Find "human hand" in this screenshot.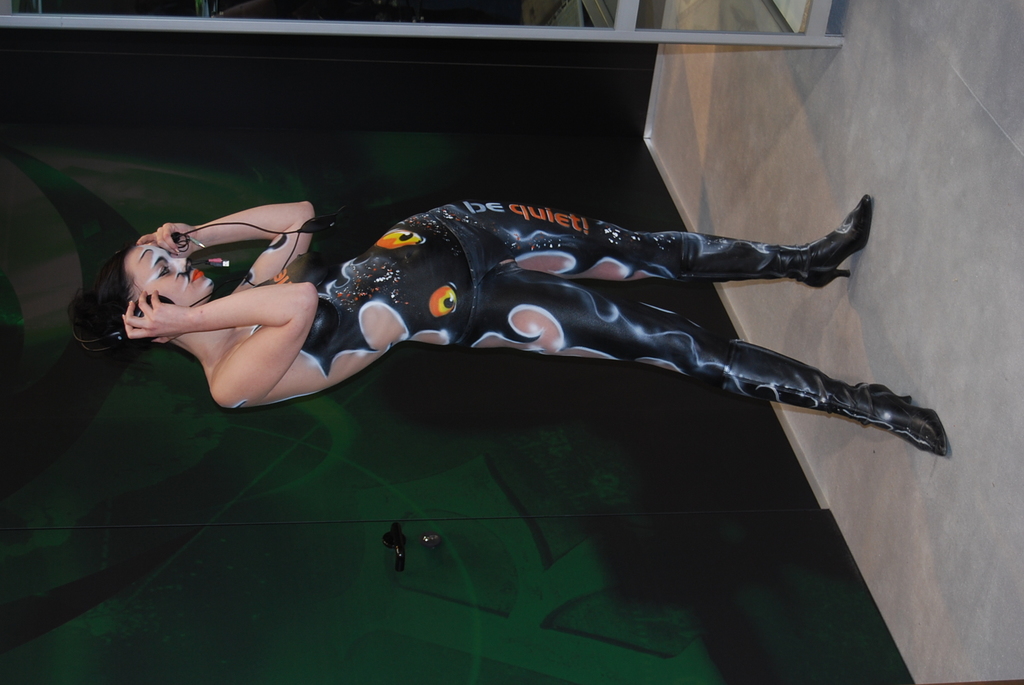
The bounding box for "human hand" is rect(124, 285, 191, 340).
